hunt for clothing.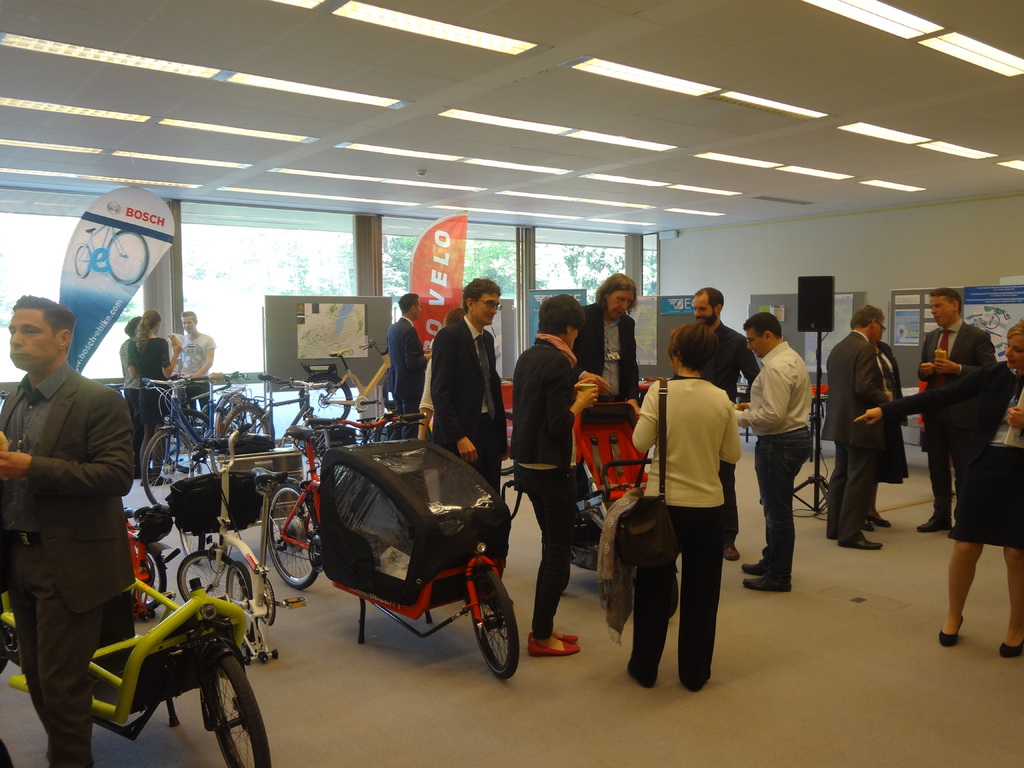
Hunted down at [393,316,418,430].
